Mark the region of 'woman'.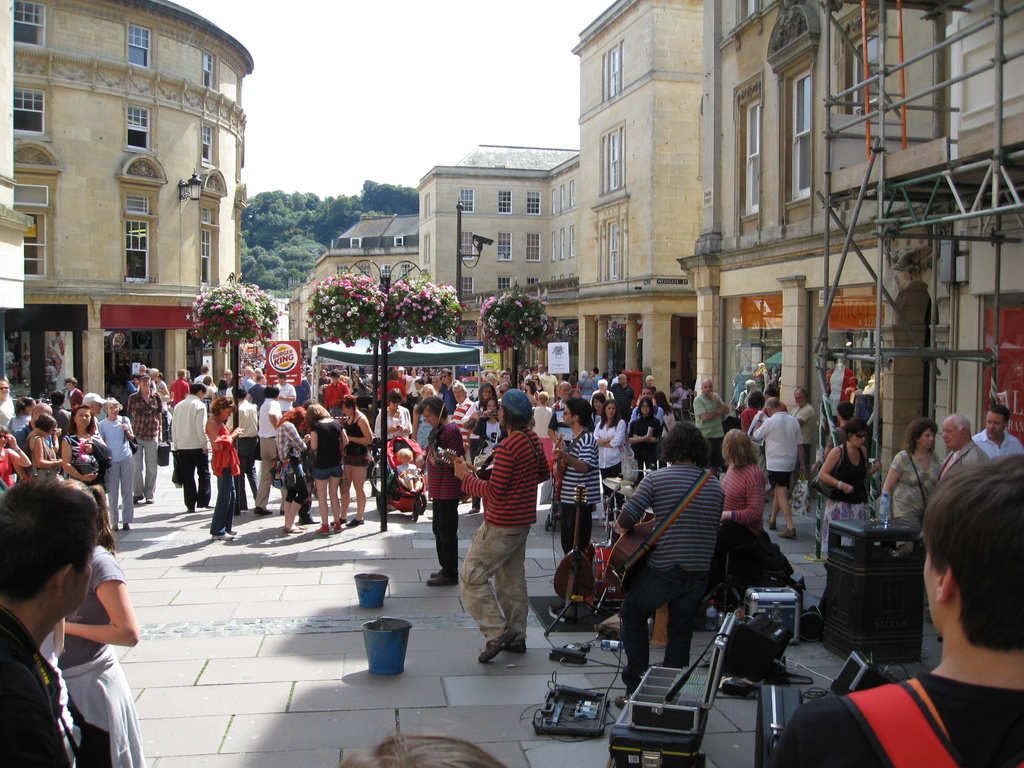
Region: select_region(330, 393, 374, 527).
